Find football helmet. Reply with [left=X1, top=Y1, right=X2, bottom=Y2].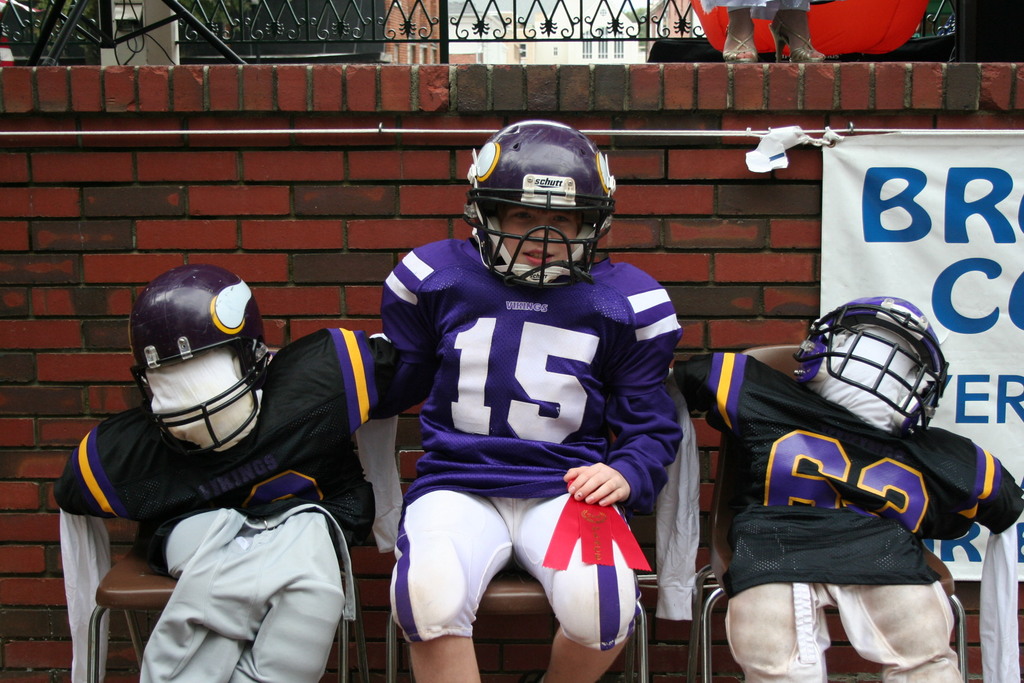
[left=794, top=295, right=959, bottom=457].
